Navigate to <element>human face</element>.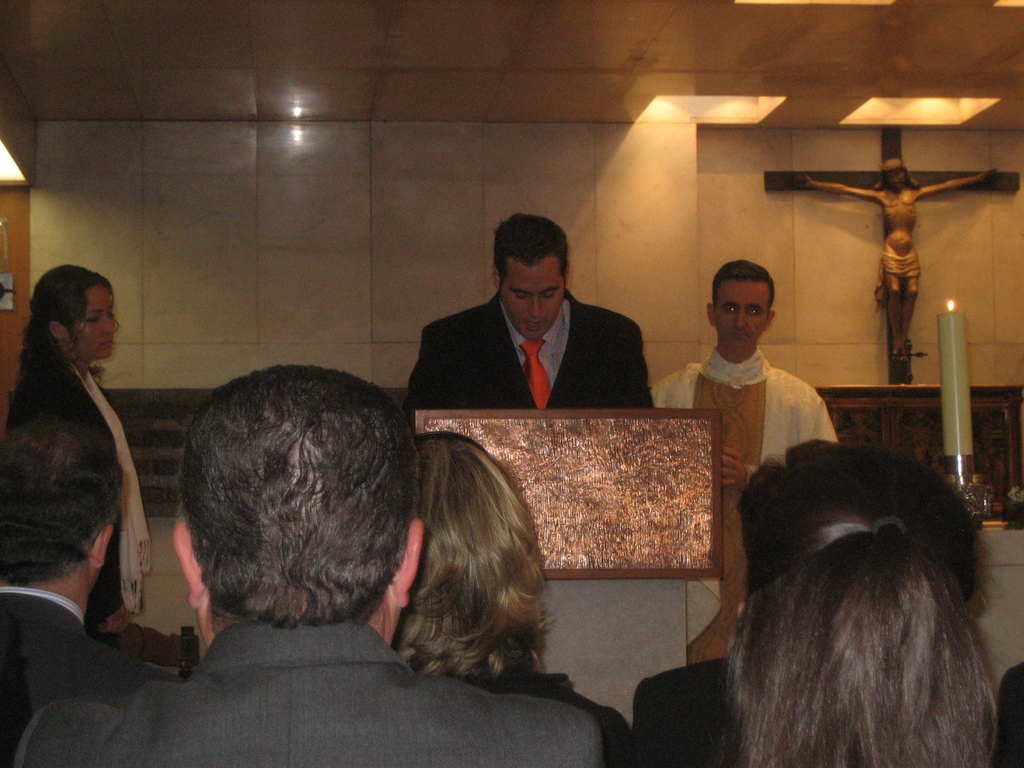
Navigation target: bbox=(717, 282, 772, 355).
